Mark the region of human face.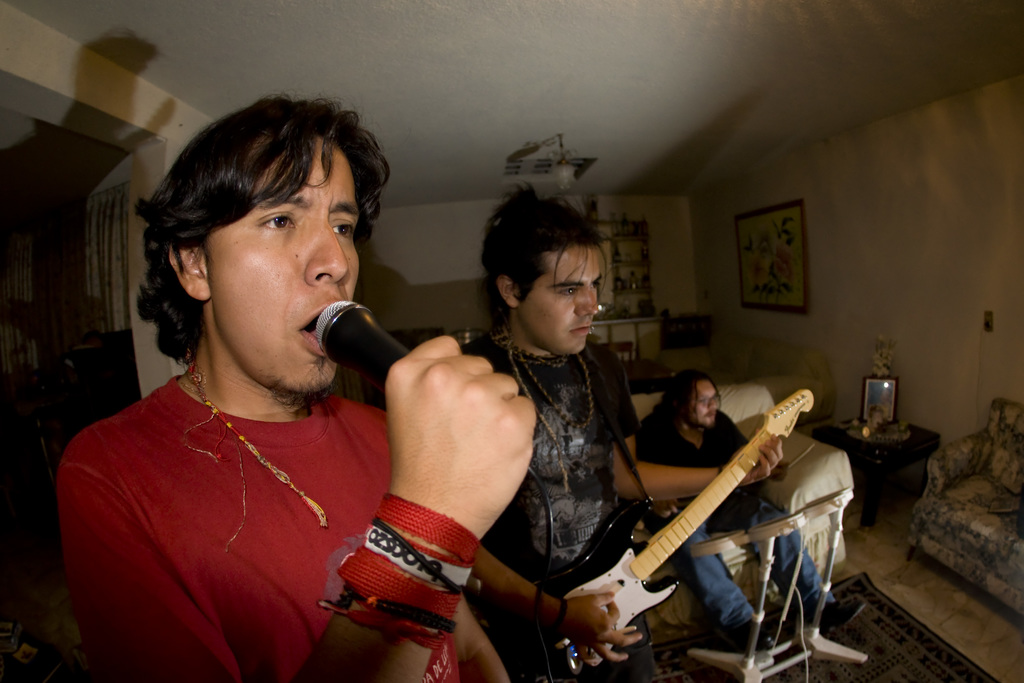
Region: bbox(516, 242, 611, 347).
